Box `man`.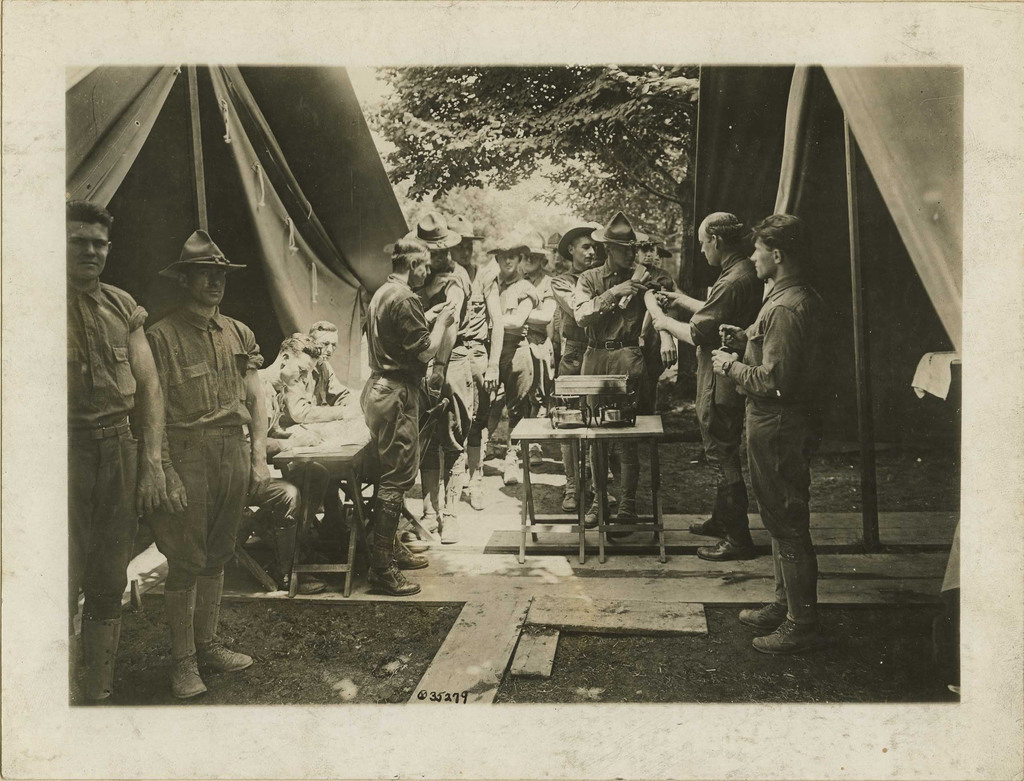
box(490, 231, 540, 439).
